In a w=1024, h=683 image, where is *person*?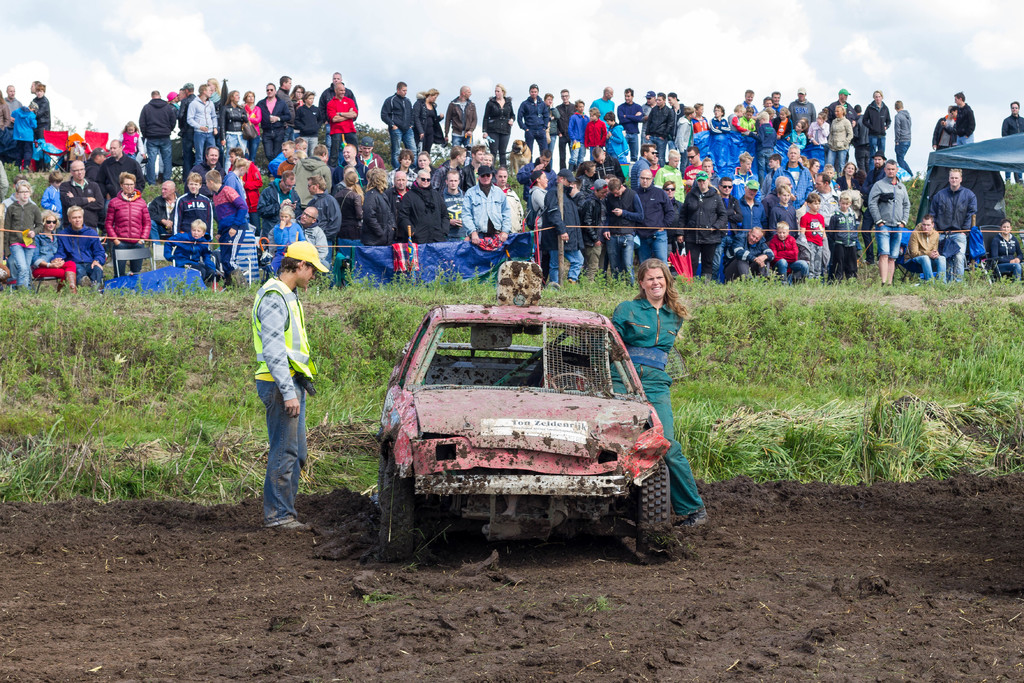
{"x1": 894, "y1": 101, "x2": 916, "y2": 178}.
